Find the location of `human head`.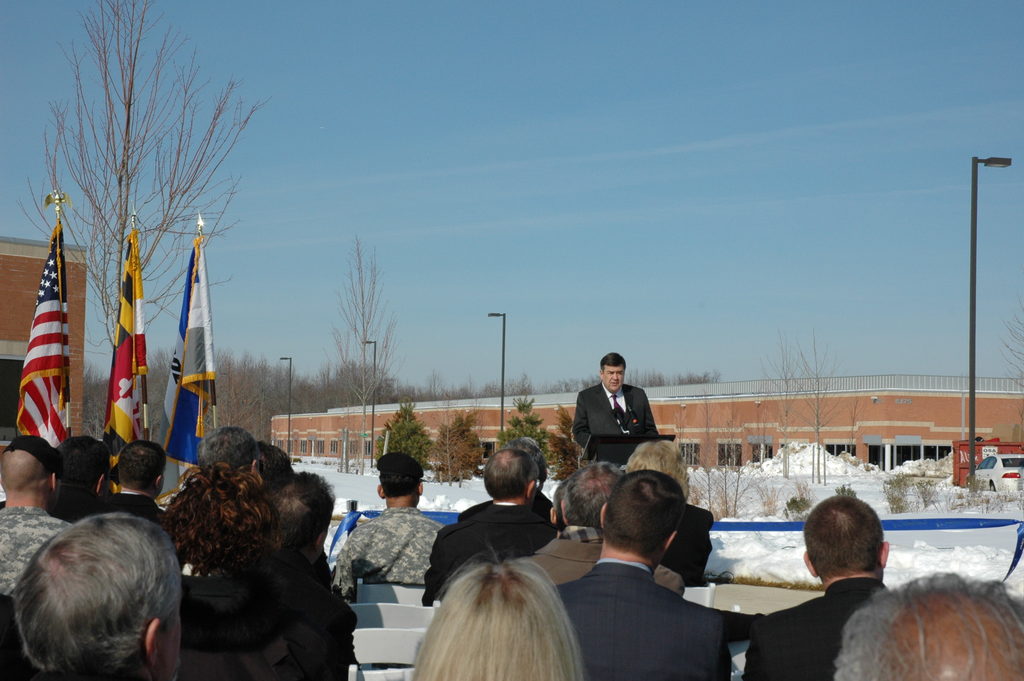
Location: (left=481, top=447, right=541, bottom=511).
